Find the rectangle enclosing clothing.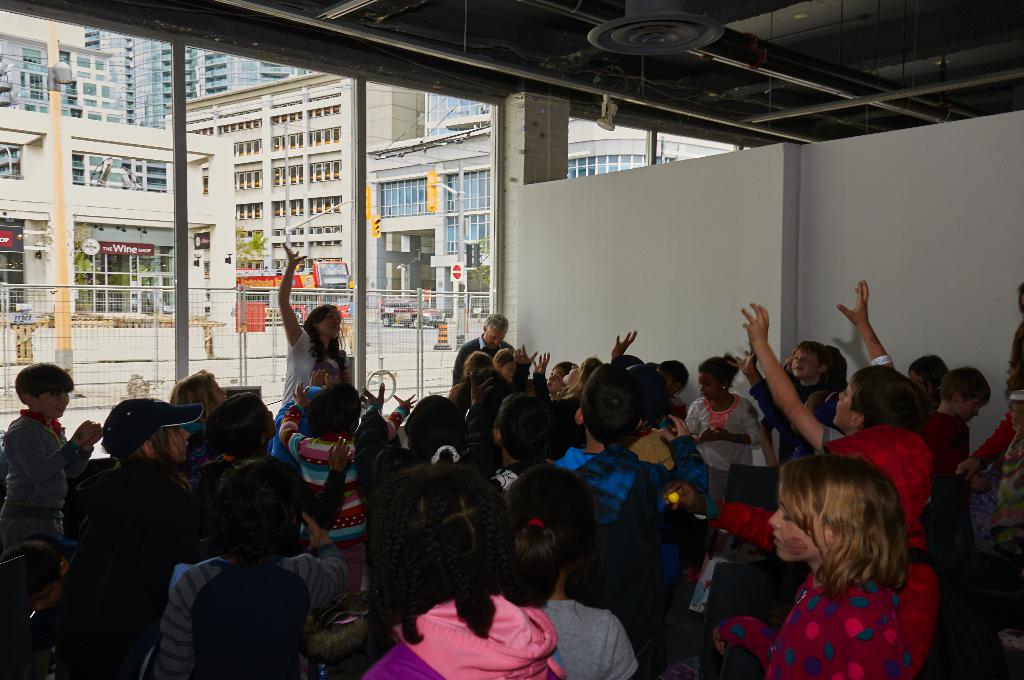
(550, 444, 670, 631).
